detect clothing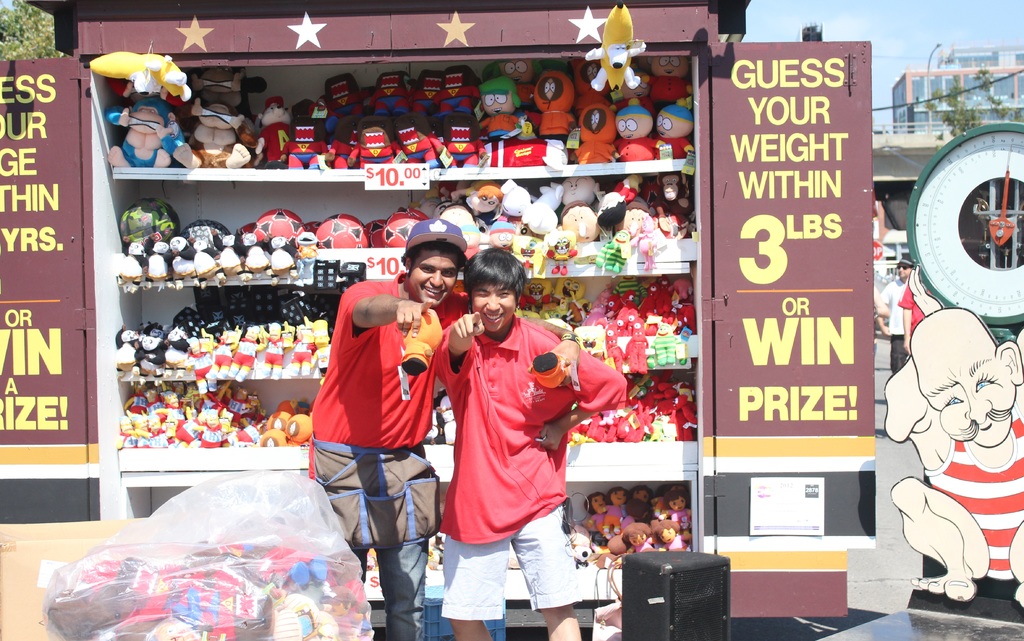
crop(302, 280, 467, 640)
